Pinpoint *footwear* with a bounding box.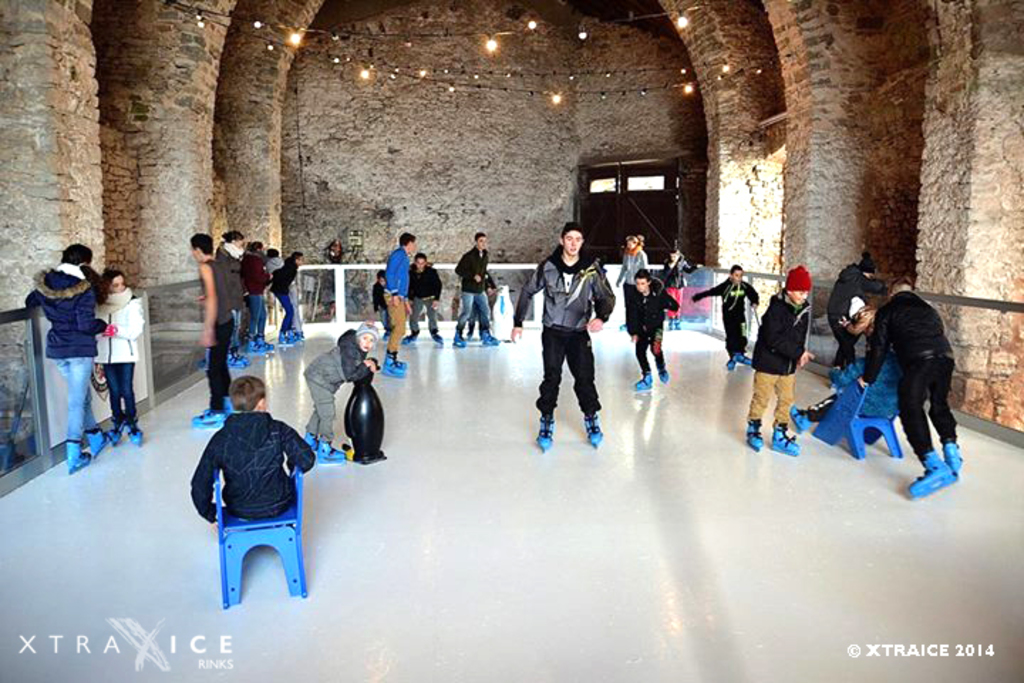
pyautogui.locateOnScreen(585, 411, 614, 448).
